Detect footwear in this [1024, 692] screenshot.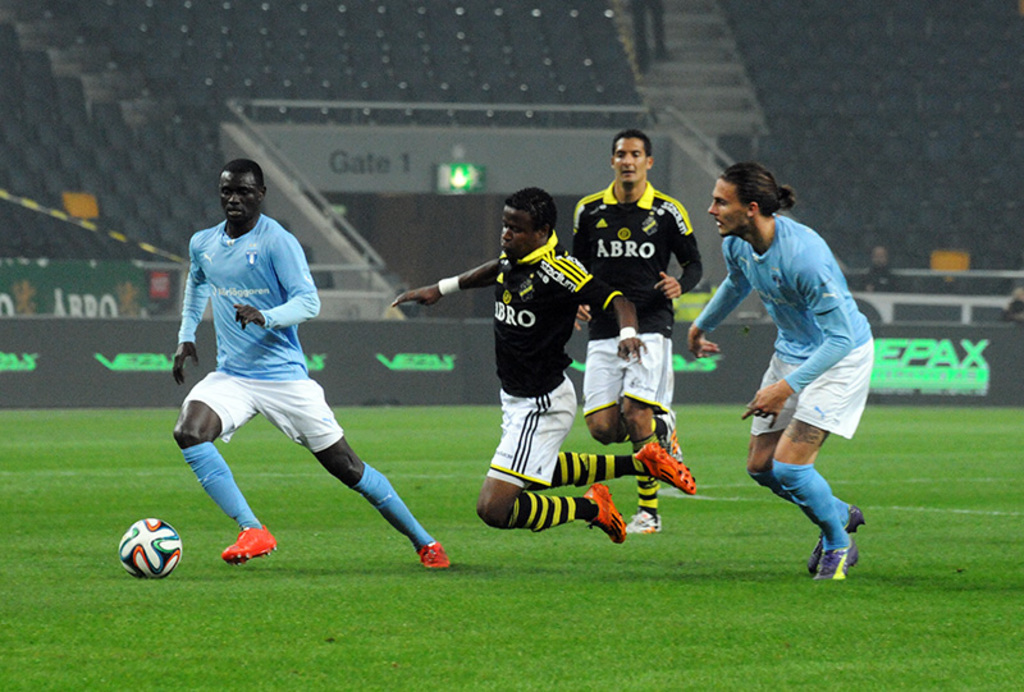
Detection: (817, 536, 865, 581).
